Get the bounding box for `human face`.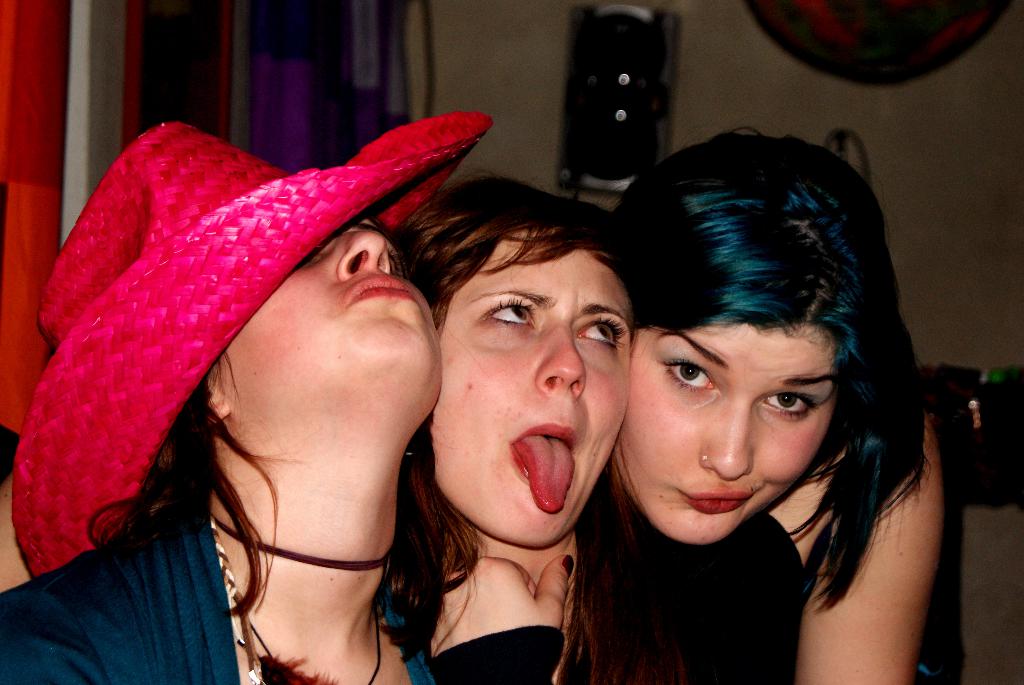
select_region(623, 320, 829, 542).
